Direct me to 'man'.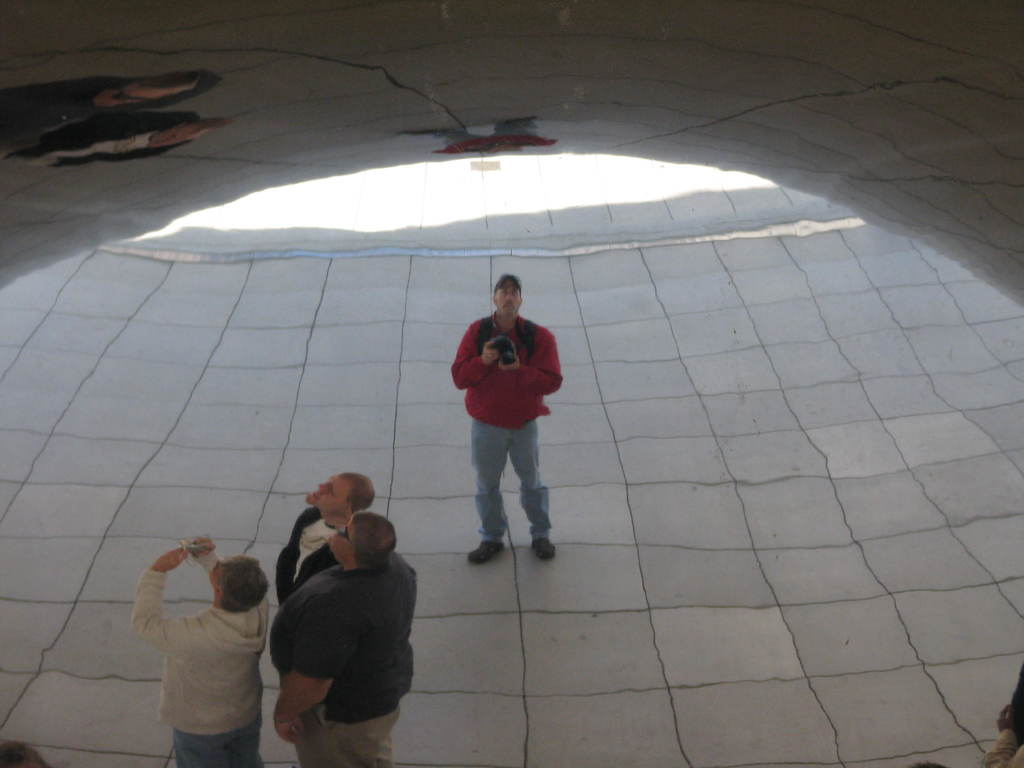
Direction: rect(438, 279, 572, 577).
